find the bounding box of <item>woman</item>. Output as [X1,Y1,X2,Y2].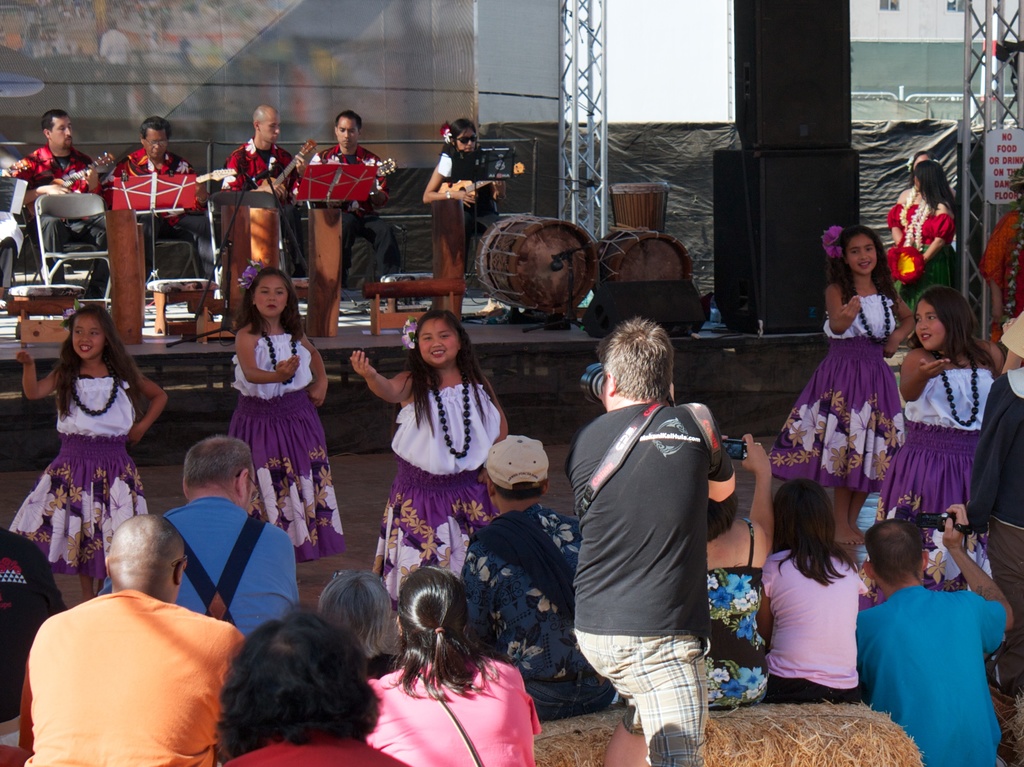
[317,565,408,677].
